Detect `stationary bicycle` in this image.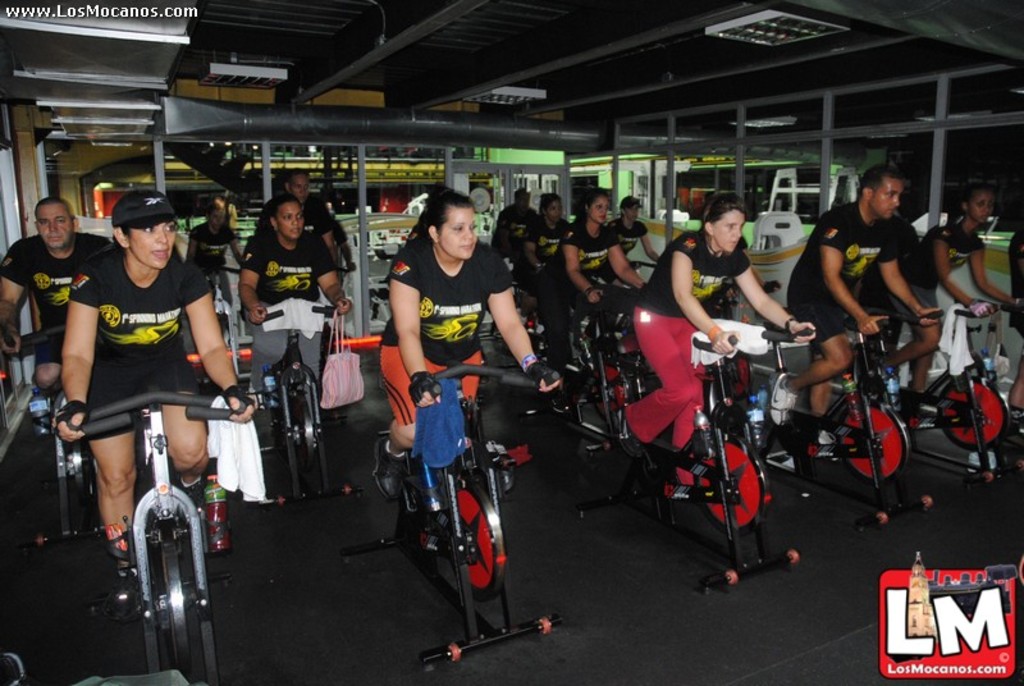
Detection: [left=0, top=317, right=110, bottom=546].
